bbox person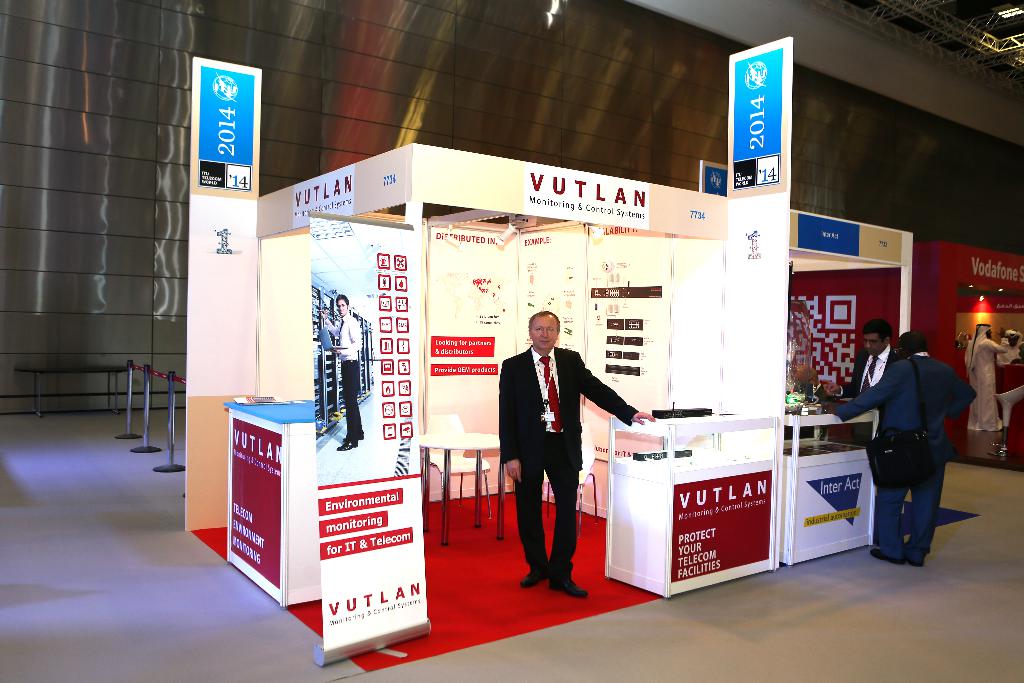
<region>821, 317, 896, 411</region>
